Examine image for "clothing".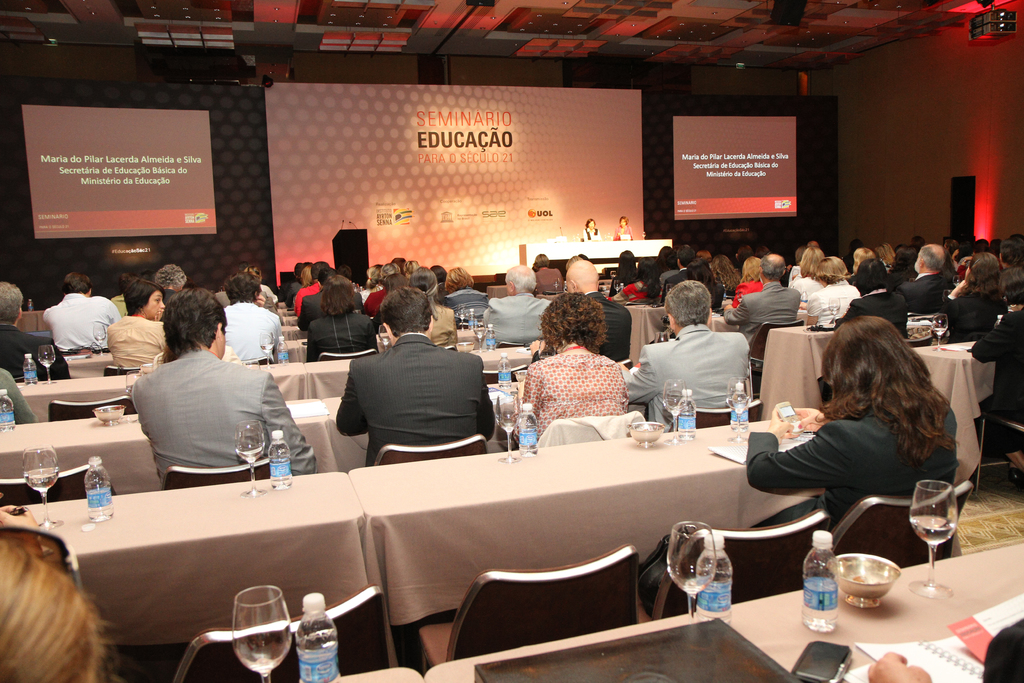
Examination result: rect(0, 370, 36, 425).
